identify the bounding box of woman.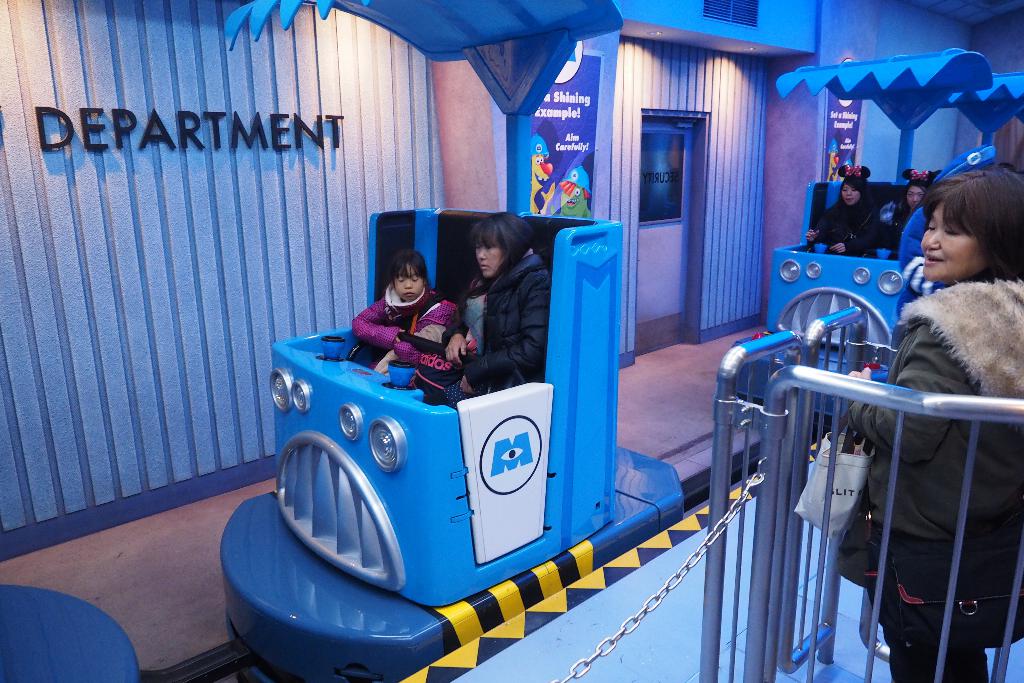
(893,176,931,259).
